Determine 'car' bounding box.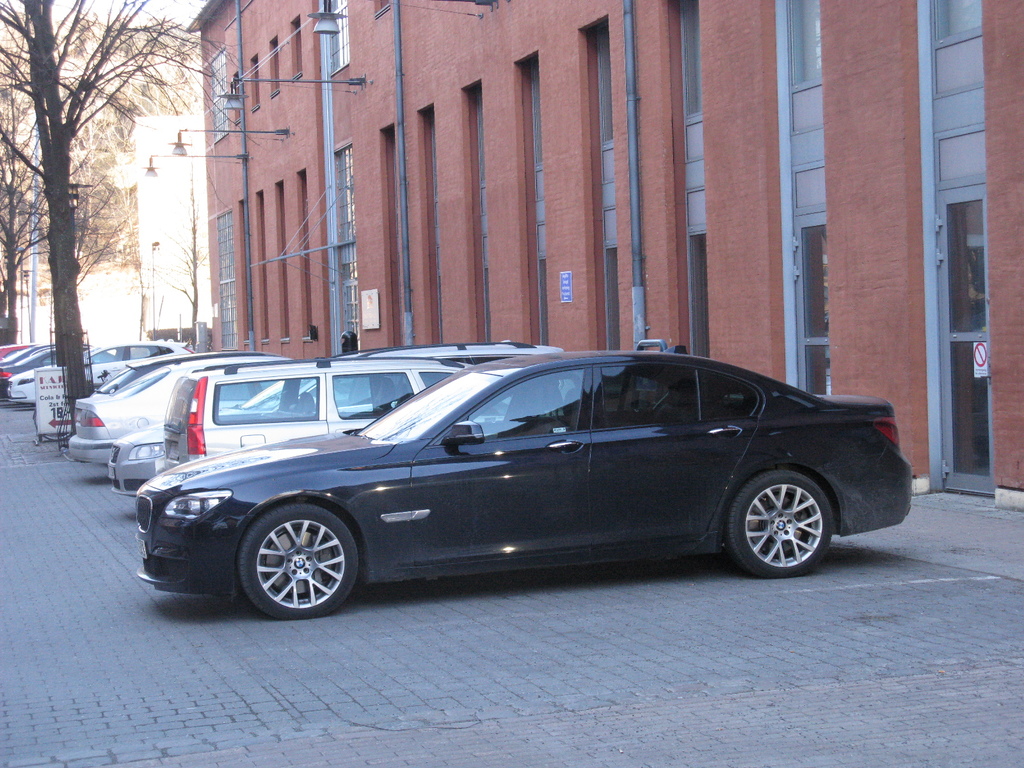
Determined: l=110, t=343, r=563, b=498.
